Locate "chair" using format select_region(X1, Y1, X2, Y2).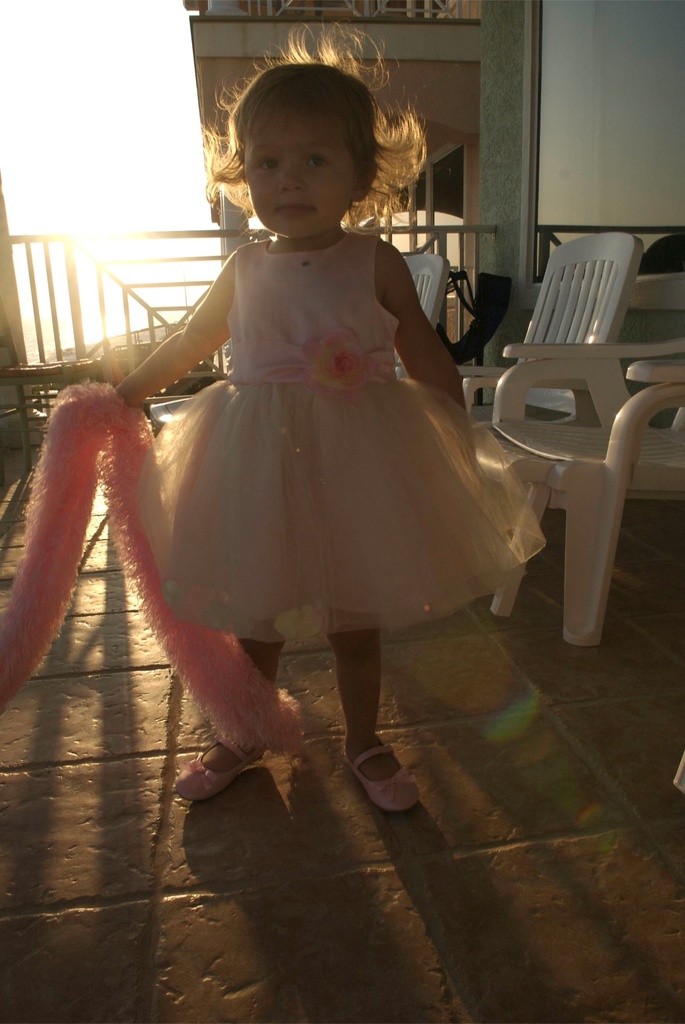
select_region(481, 359, 684, 652).
